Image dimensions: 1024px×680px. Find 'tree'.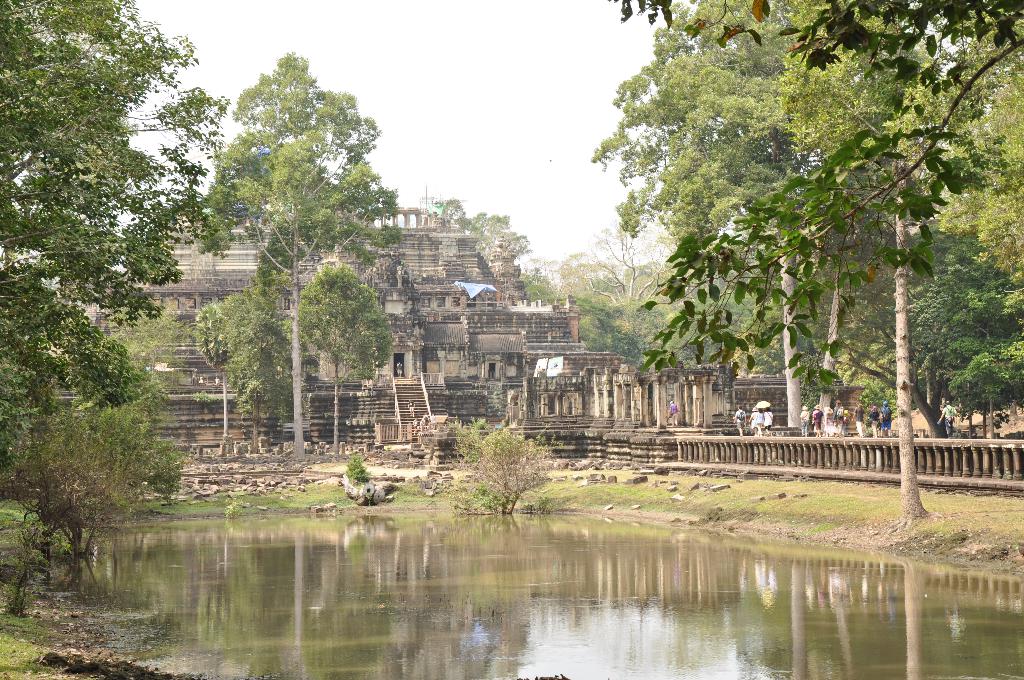
rect(289, 259, 399, 465).
